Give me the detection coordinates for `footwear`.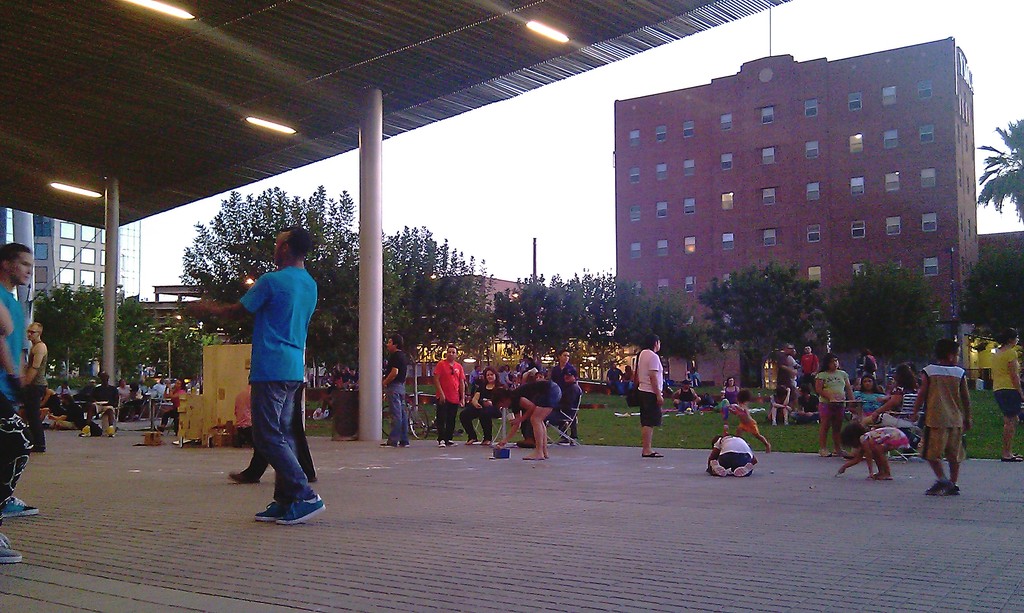
<bbox>707, 458, 725, 476</bbox>.
